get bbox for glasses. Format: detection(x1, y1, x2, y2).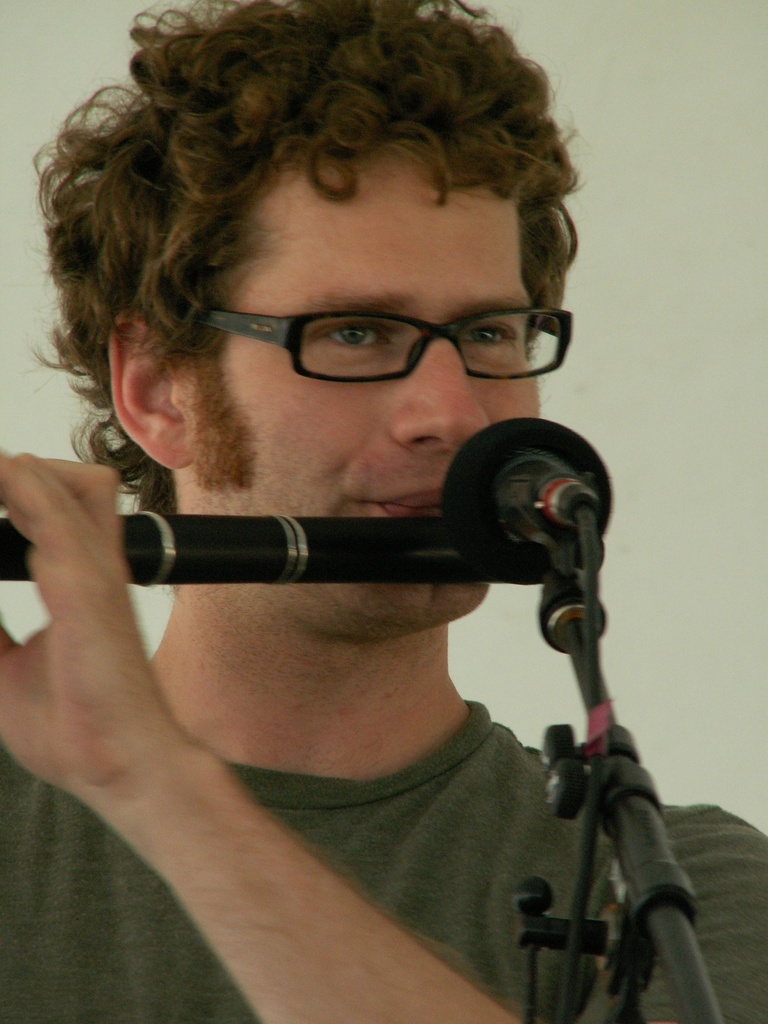
detection(187, 300, 581, 392).
